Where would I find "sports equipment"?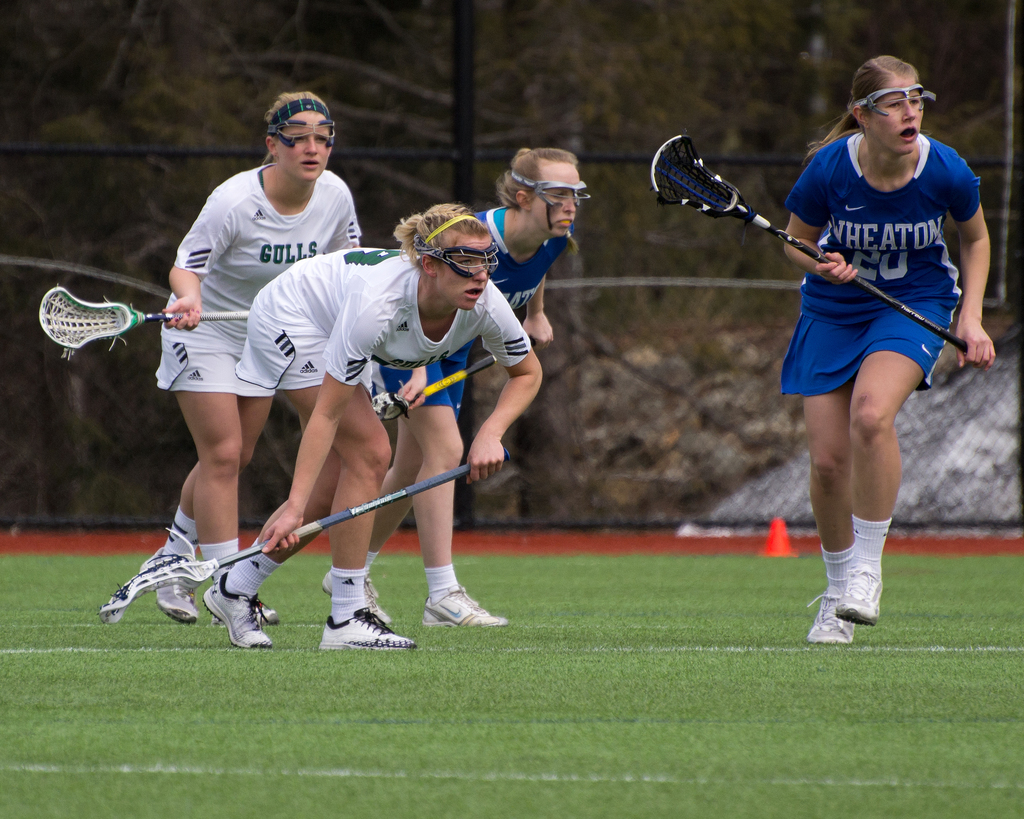
At [x1=853, y1=79, x2=936, y2=121].
